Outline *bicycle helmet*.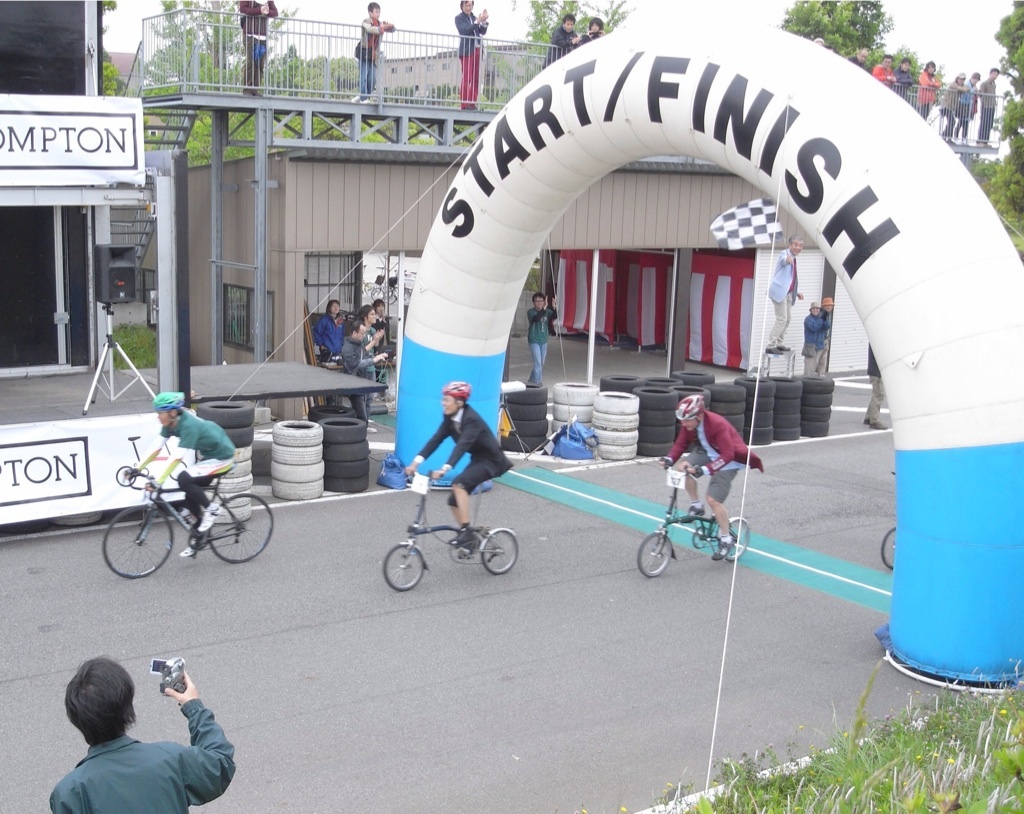
Outline: 441 377 473 413.
